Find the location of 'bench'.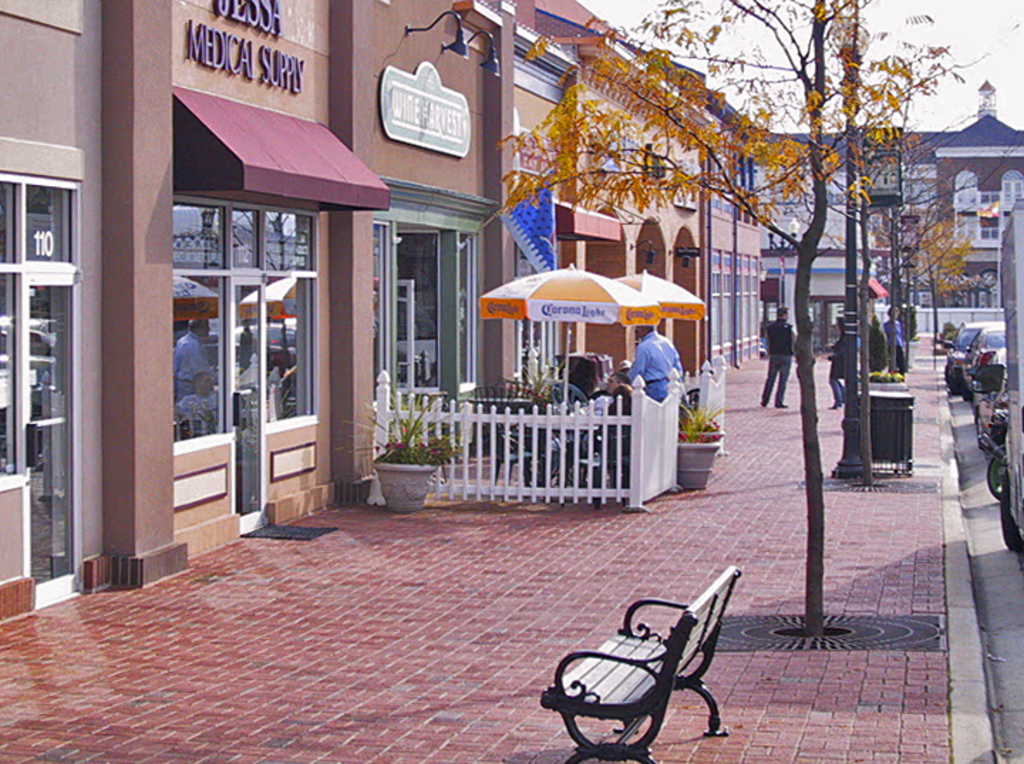
Location: {"x1": 533, "y1": 568, "x2": 742, "y2": 763}.
